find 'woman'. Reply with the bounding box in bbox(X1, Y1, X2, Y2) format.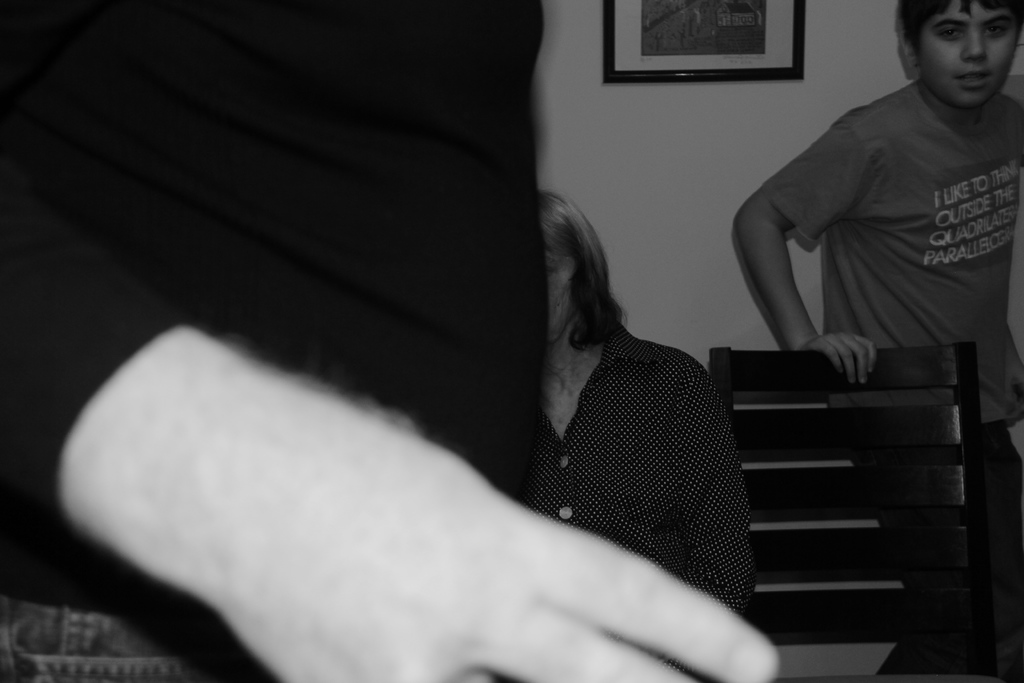
bbox(525, 190, 749, 677).
